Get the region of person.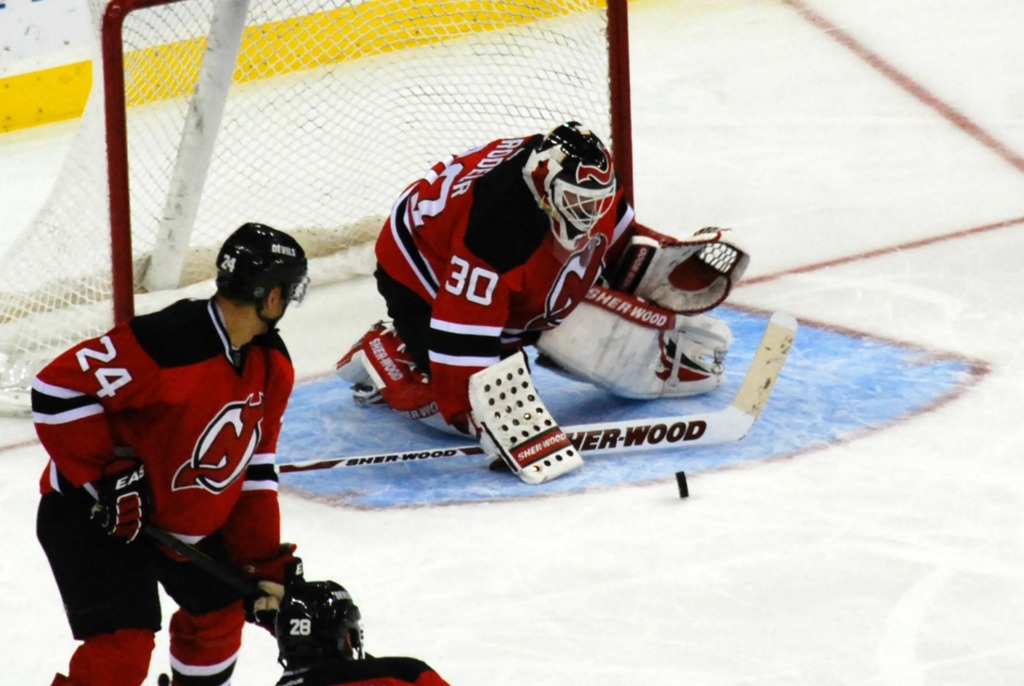
select_region(26, 215, 303, 685).
